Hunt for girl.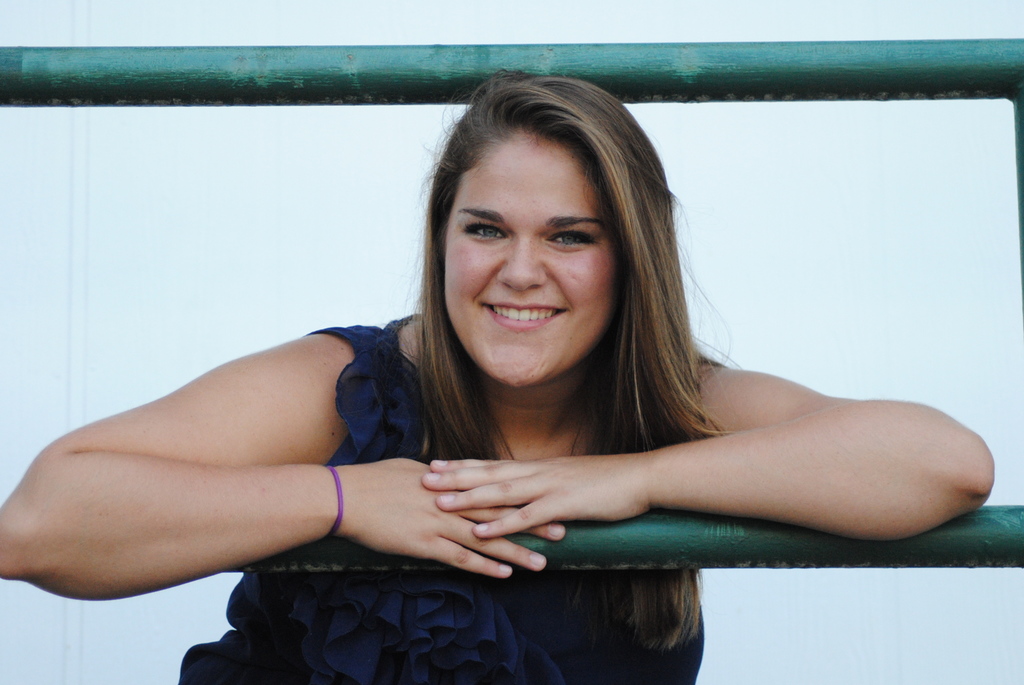
Hunted down at (left=0, top=76, right=994, bottom=684).
